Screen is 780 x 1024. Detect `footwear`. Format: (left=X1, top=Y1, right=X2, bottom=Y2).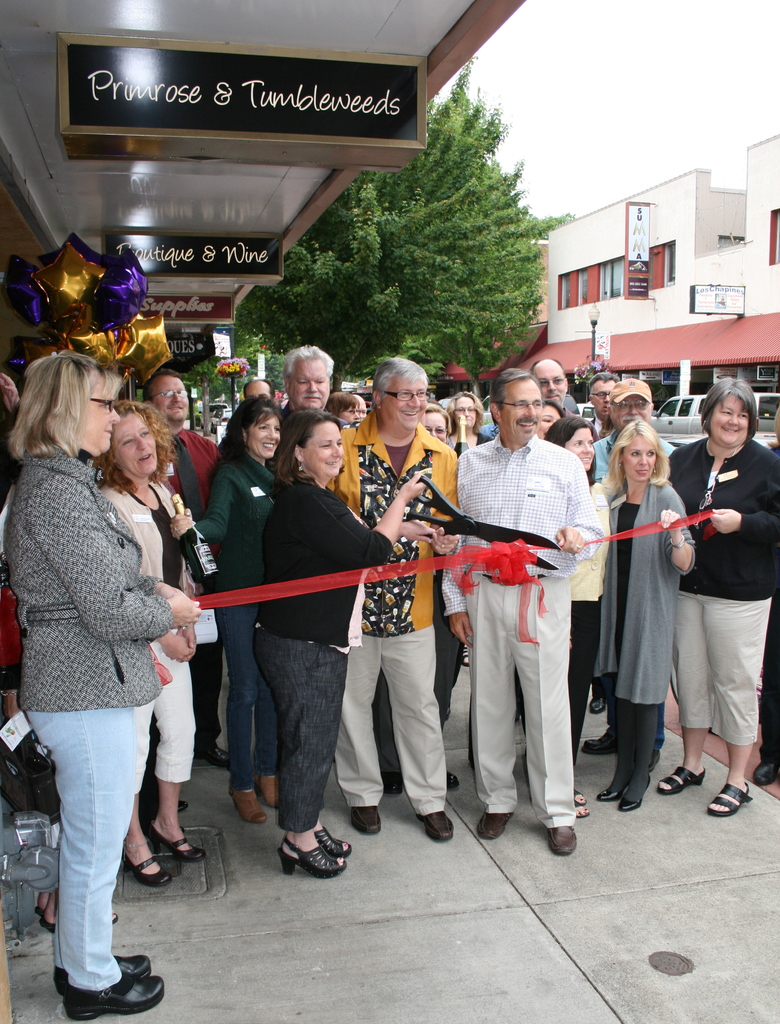
(left=580, top=729, right=619, bottom=757).
